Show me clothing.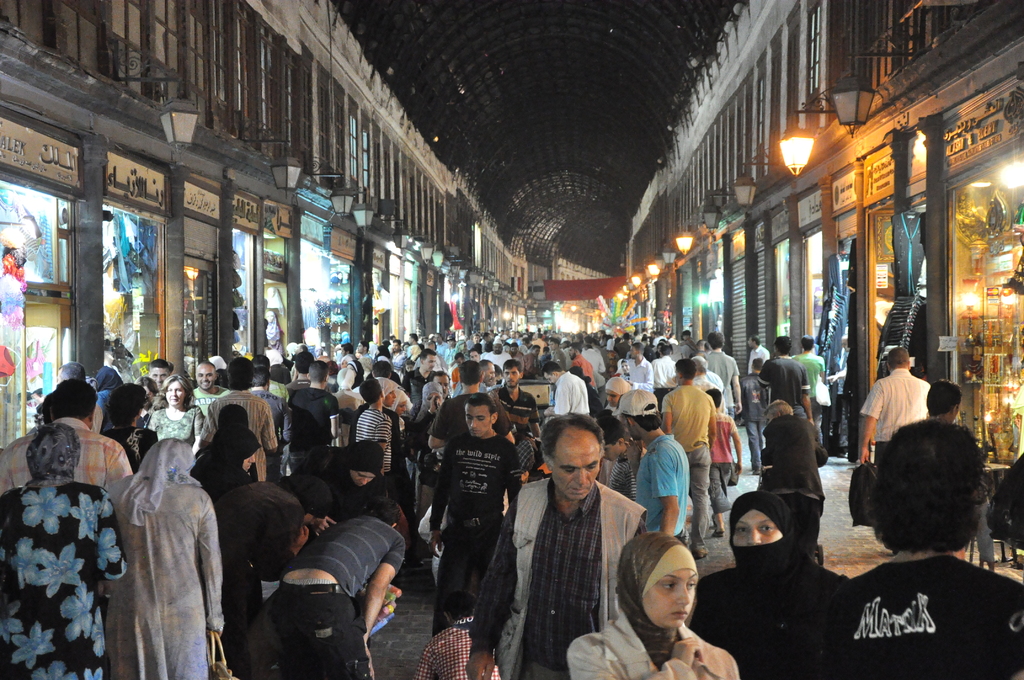
clothing is here: 406, 613, 503, 679.
